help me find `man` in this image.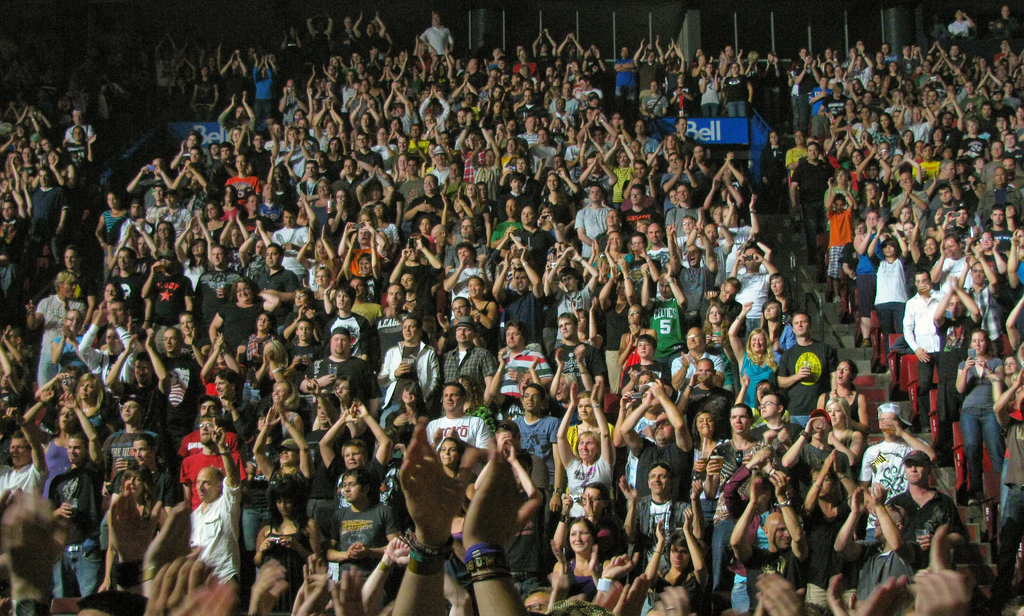
Found it: <bbox>273, 203, 311, 283</bbox>.
